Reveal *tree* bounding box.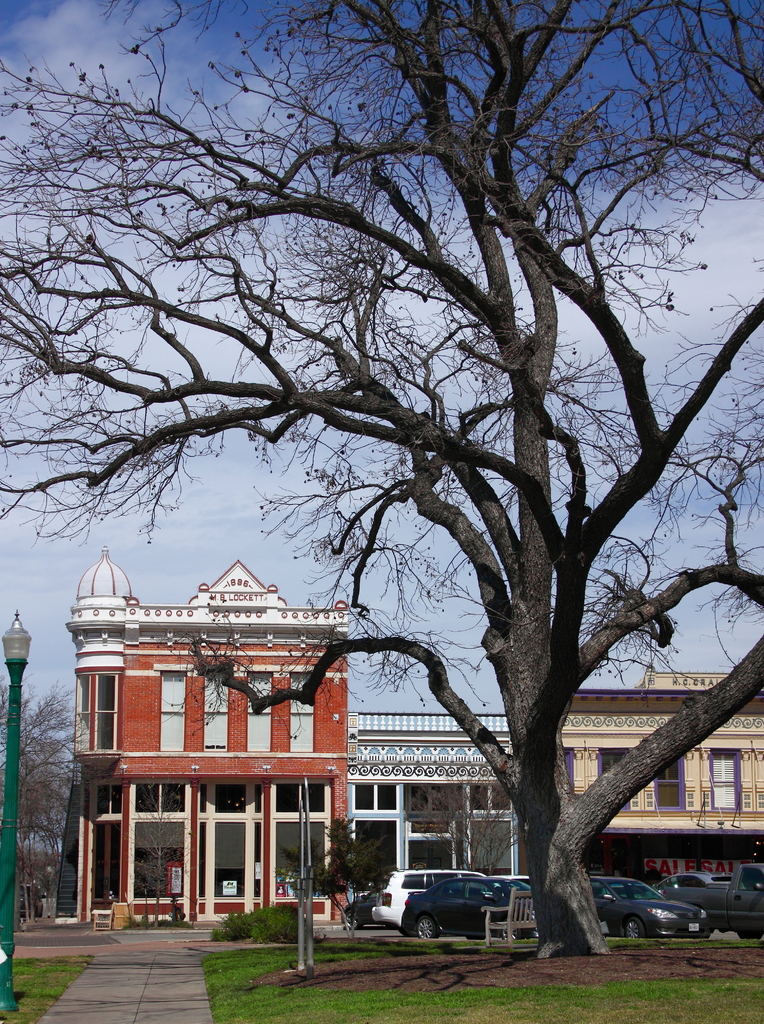
Revealed: BBox(0, 0, 763, 957).
